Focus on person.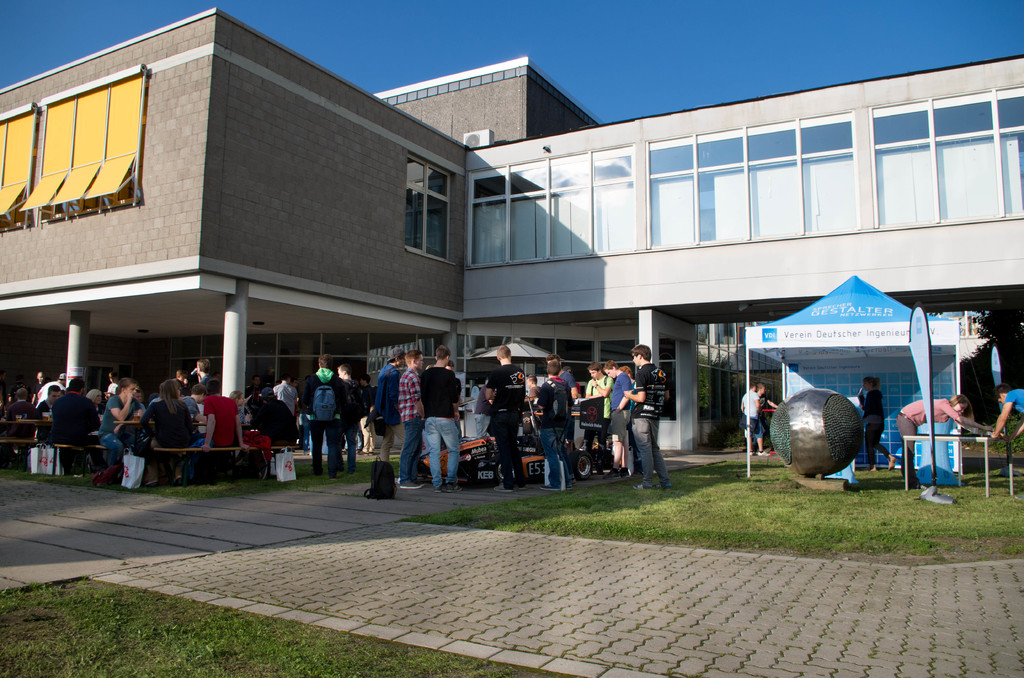
Focused at left=3, top=390, right=35, bottom=423.
